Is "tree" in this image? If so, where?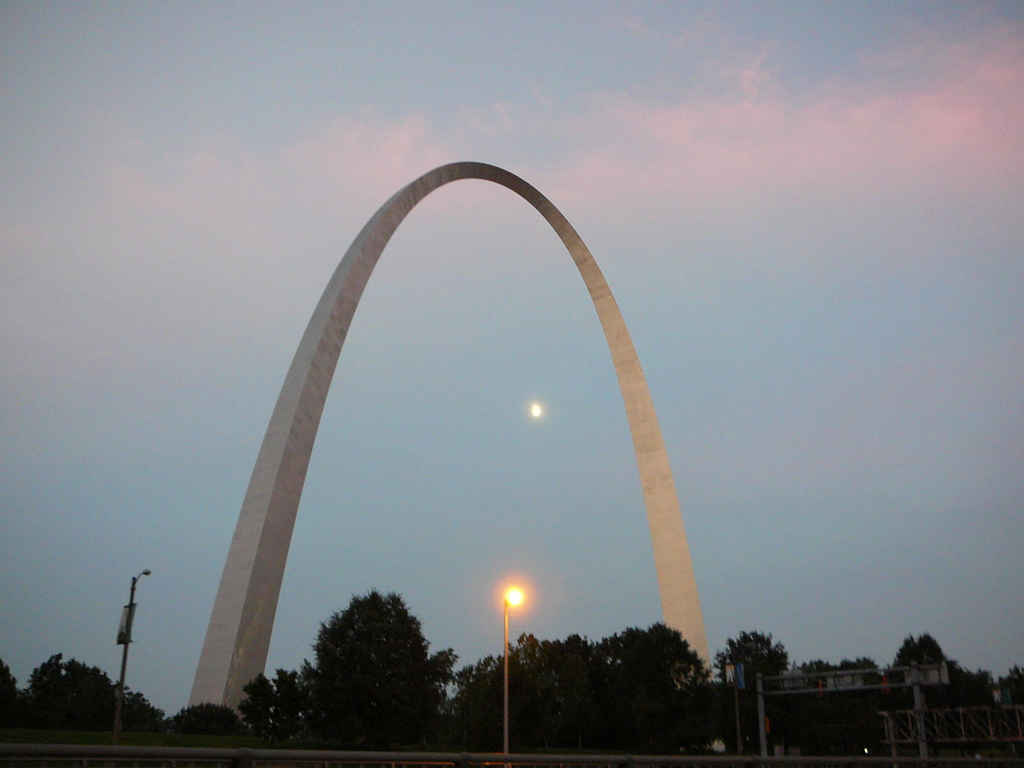
Yes, at bbox=[714, 628, 787, 682].
